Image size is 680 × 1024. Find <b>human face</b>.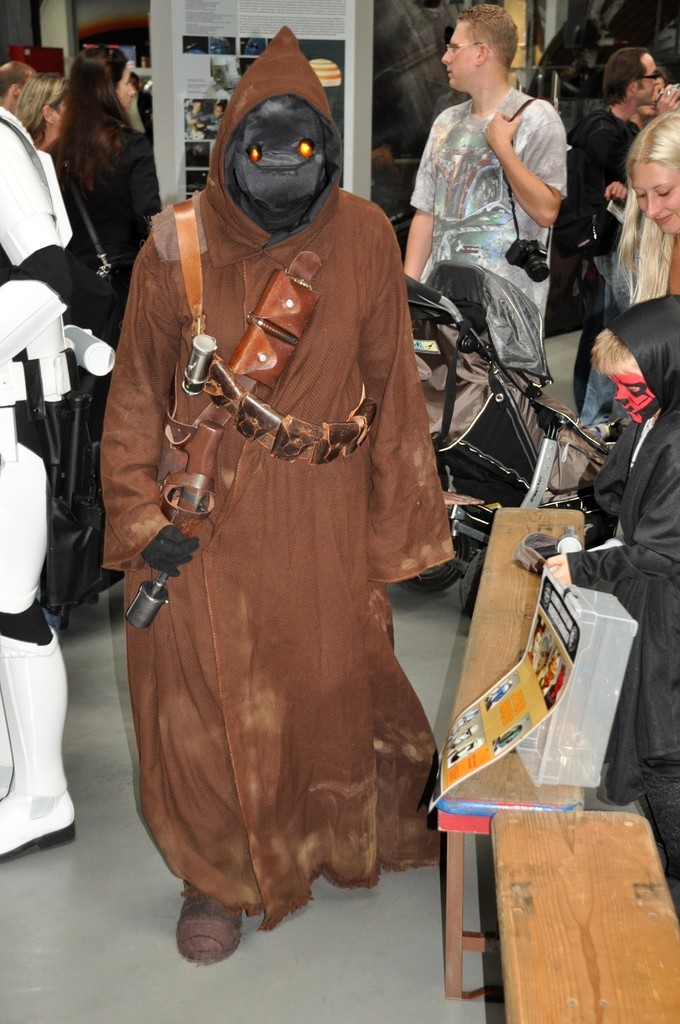
rect(102, 49, 144, 136).
